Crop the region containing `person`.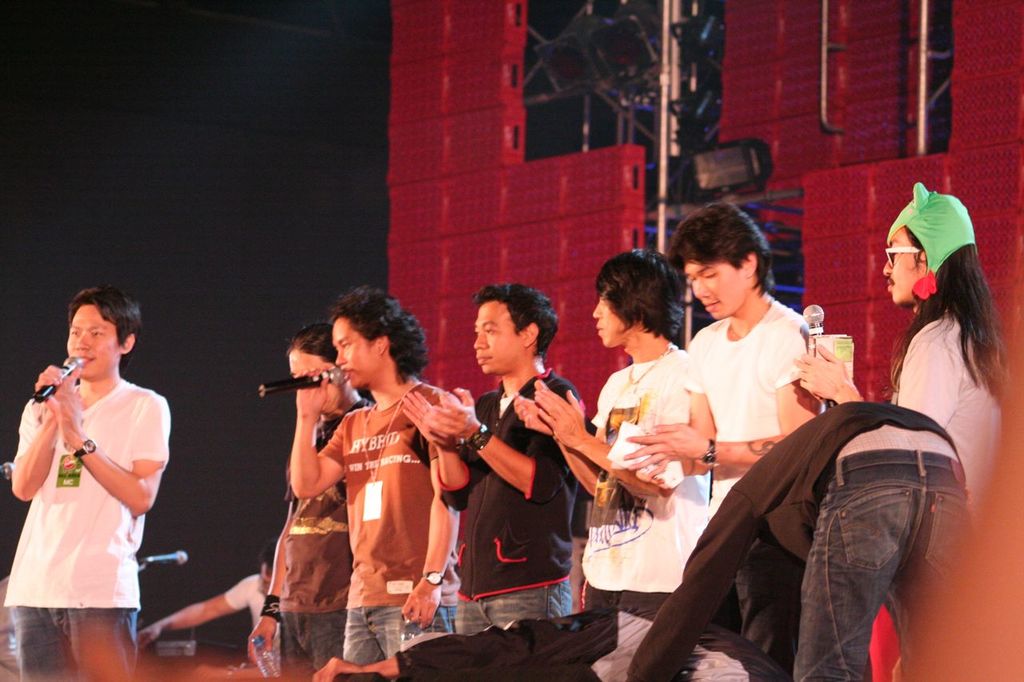
Crop region: Rect(793, 182, 1015, 528).
